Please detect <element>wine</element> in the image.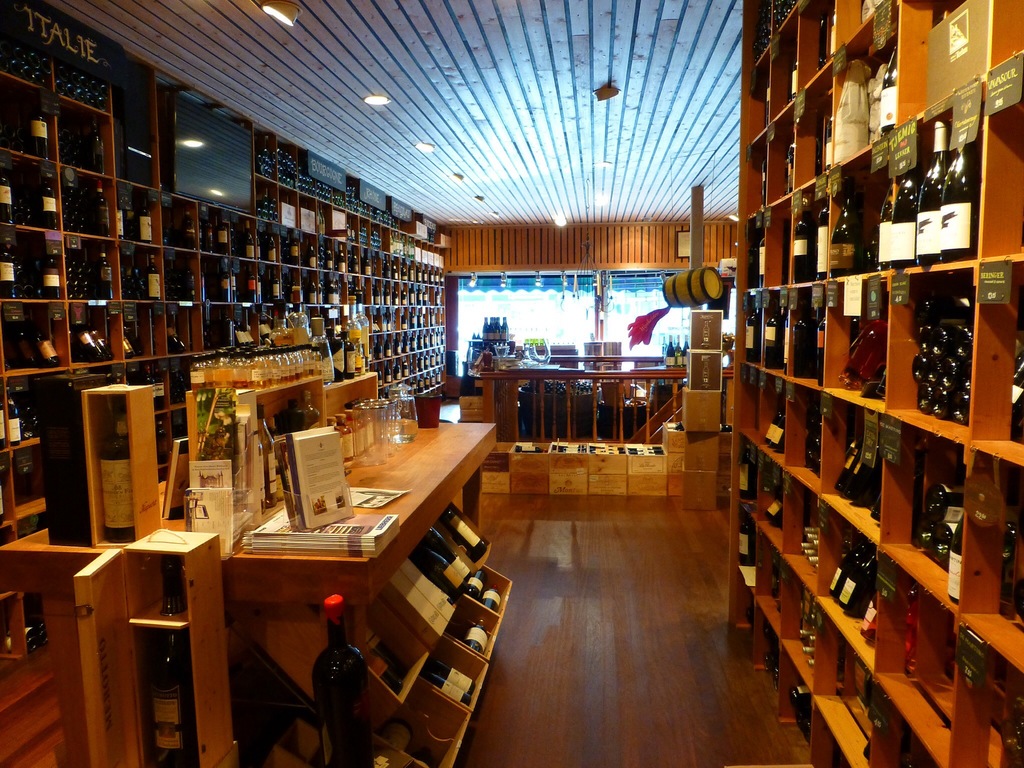
Rect(881, 177, 893, 273).
